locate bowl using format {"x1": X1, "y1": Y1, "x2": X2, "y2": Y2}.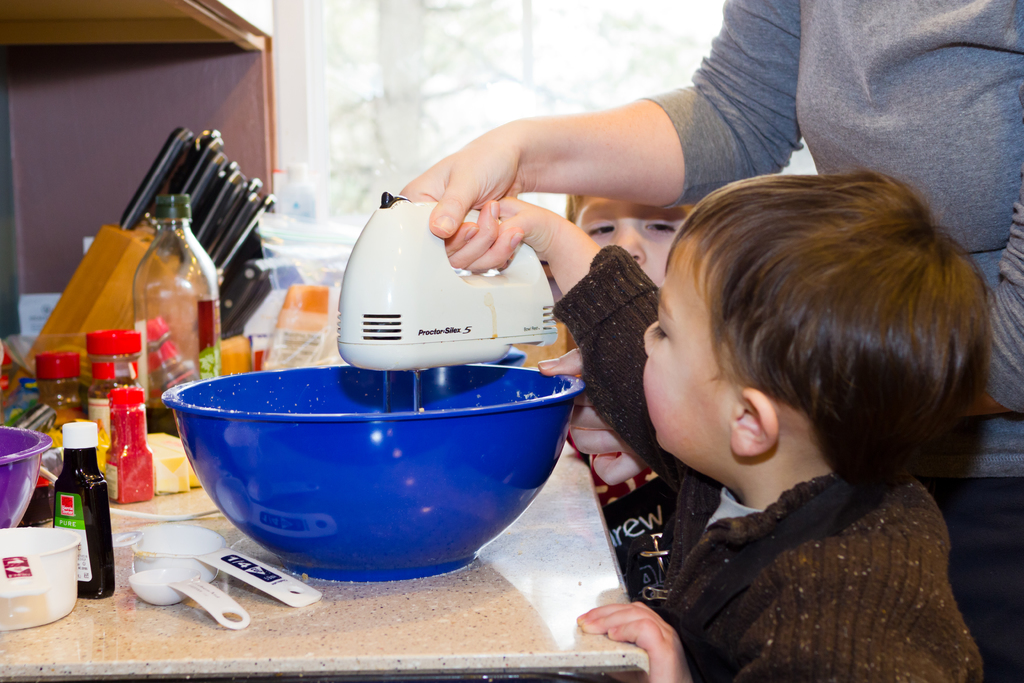
{"x1": 1, "y1": 427, "x2": 53, "y2": 532}.
